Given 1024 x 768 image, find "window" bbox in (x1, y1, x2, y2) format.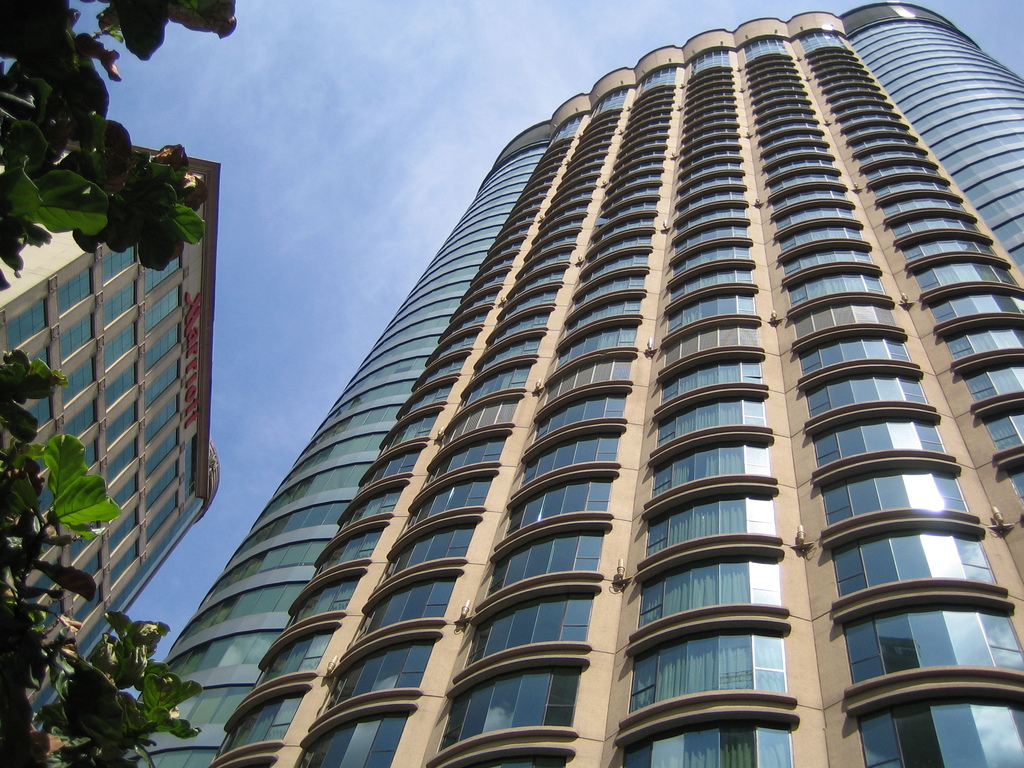
(246, 630, 345, 689).
